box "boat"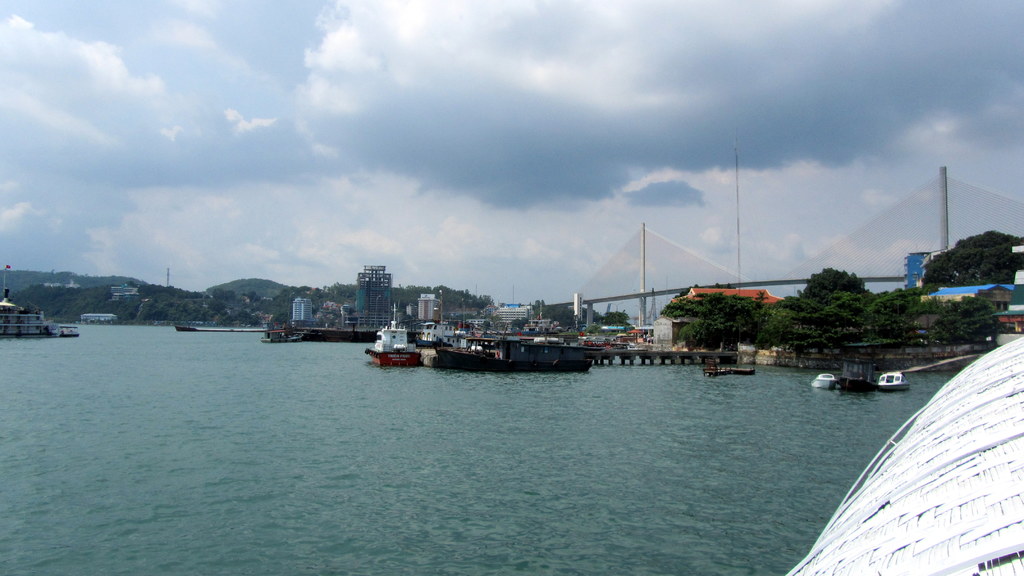
select_region(0, 296, 80, 337)
